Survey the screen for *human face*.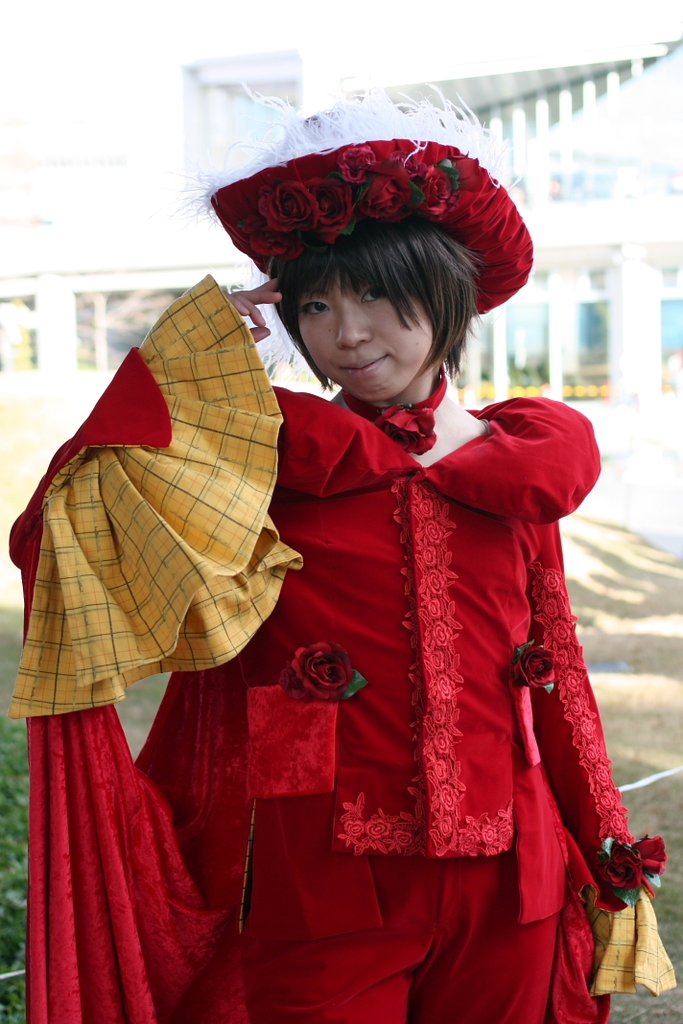
Survey found: <box>293,266,436,402</box>.
